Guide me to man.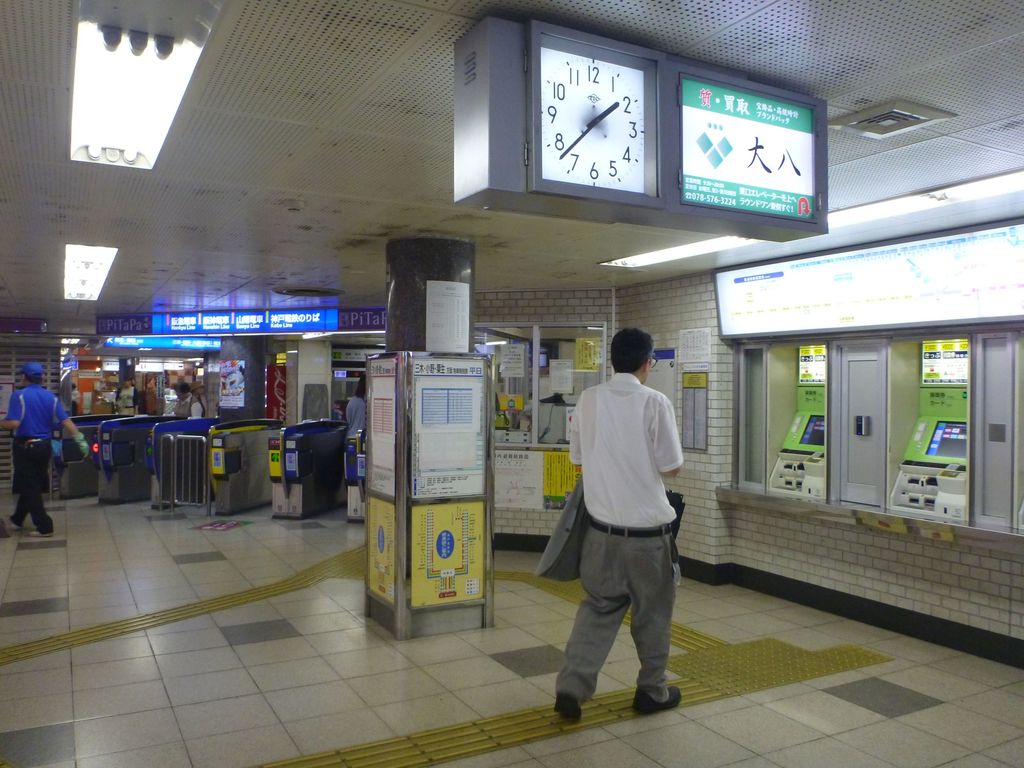
Guidance: 100,375,144,419.
